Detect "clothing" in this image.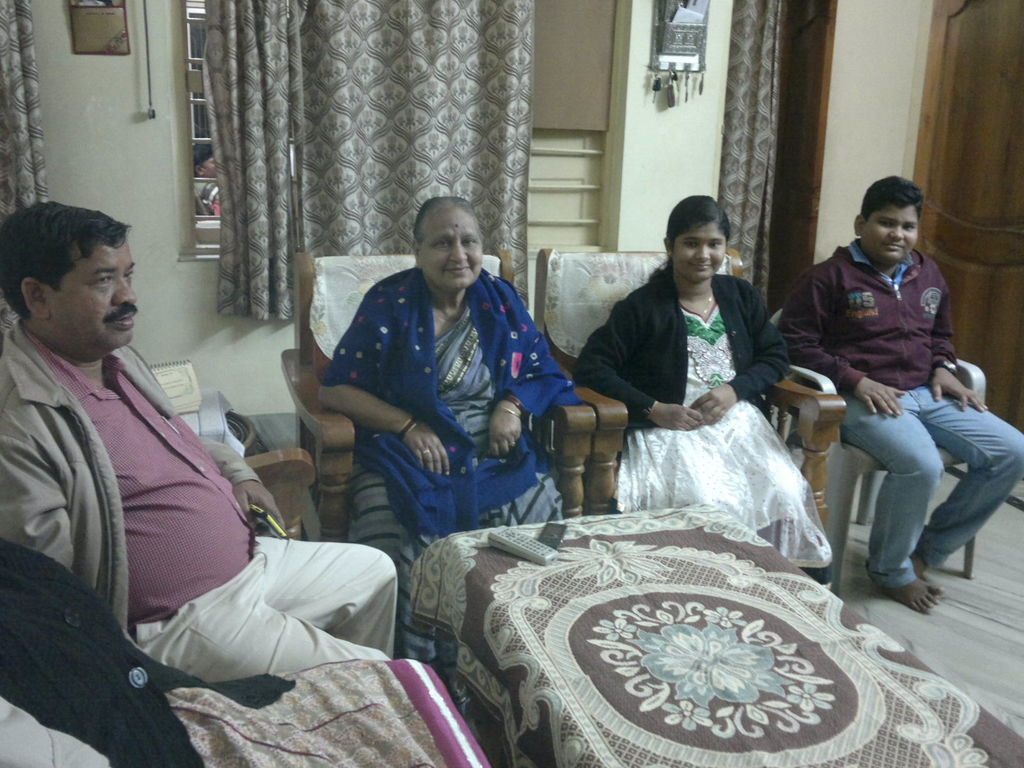
Detection: Rect(0, 308, 399, 694).
